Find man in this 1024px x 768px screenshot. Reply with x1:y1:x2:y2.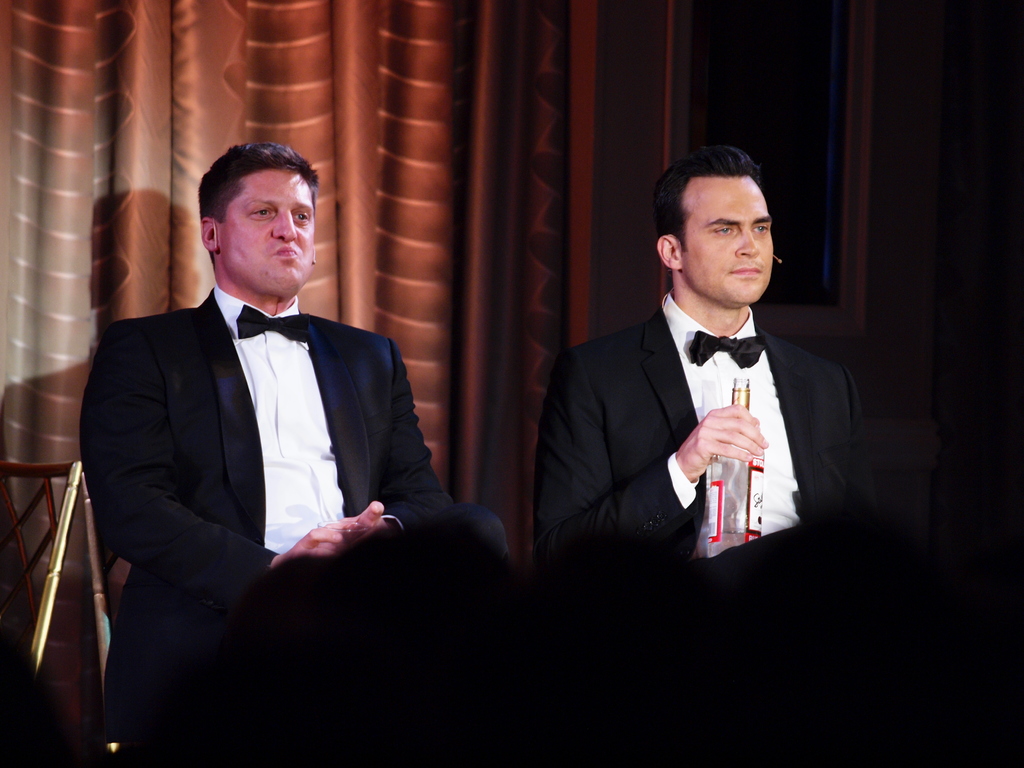
528:163:860:590.
